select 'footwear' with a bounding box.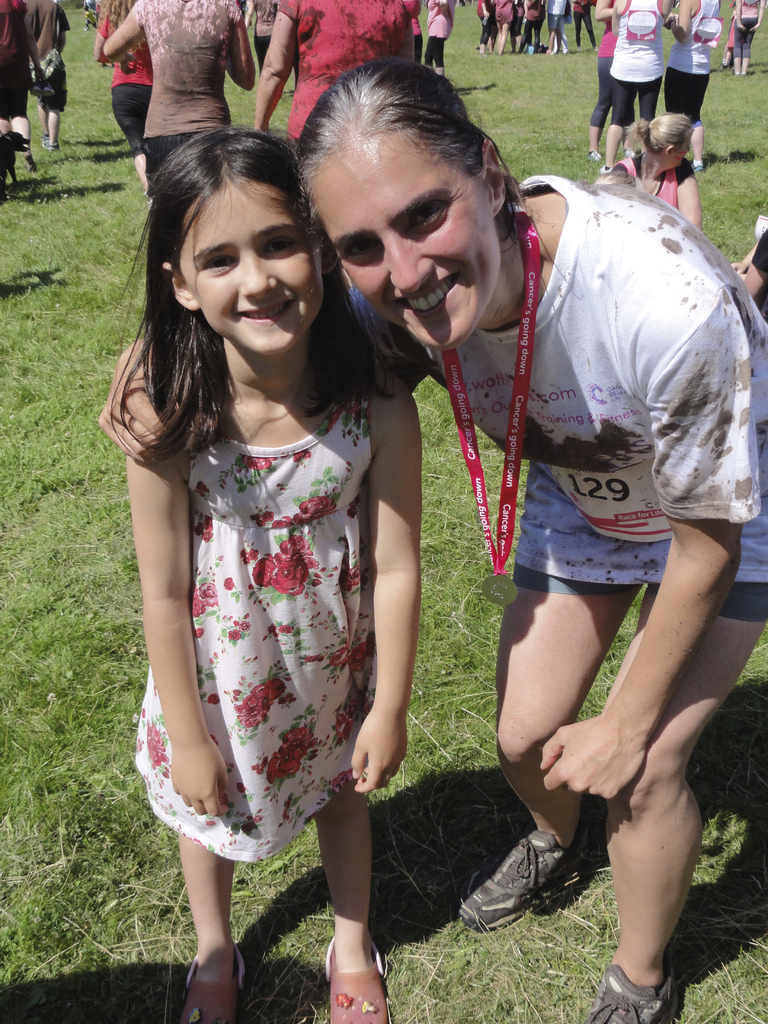
(left=42, top=140, right=60, bottom=151).
